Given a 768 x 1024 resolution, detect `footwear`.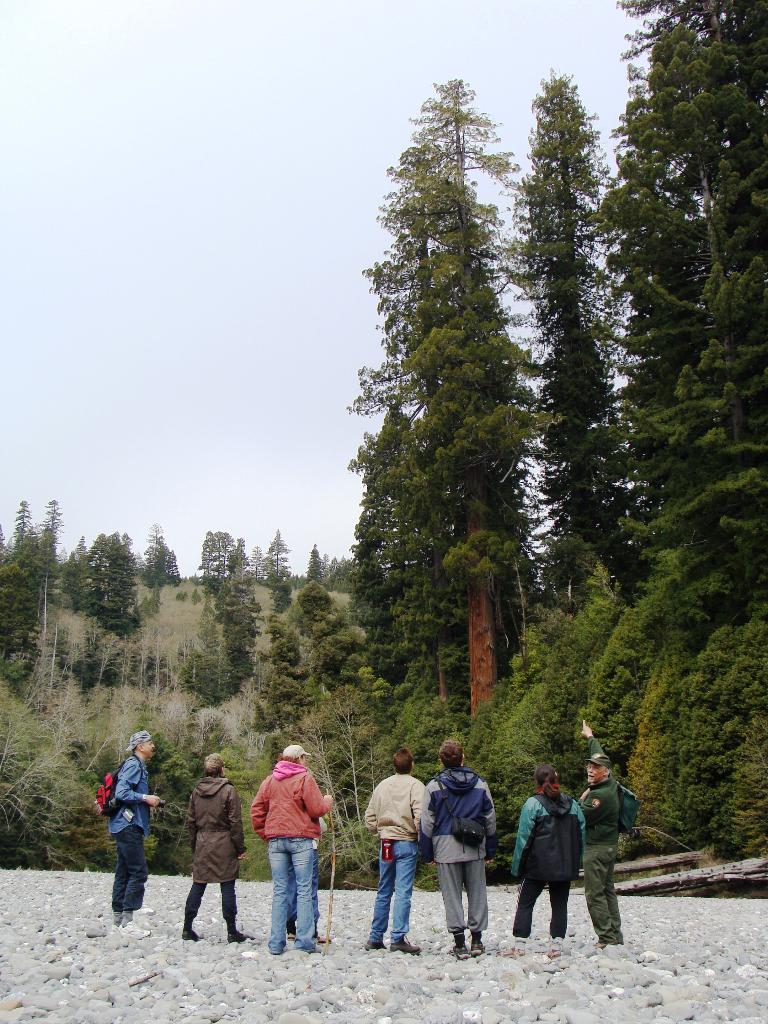
{"x1": 226, "y1": 934, "x2": 255, "y2": 941}.
